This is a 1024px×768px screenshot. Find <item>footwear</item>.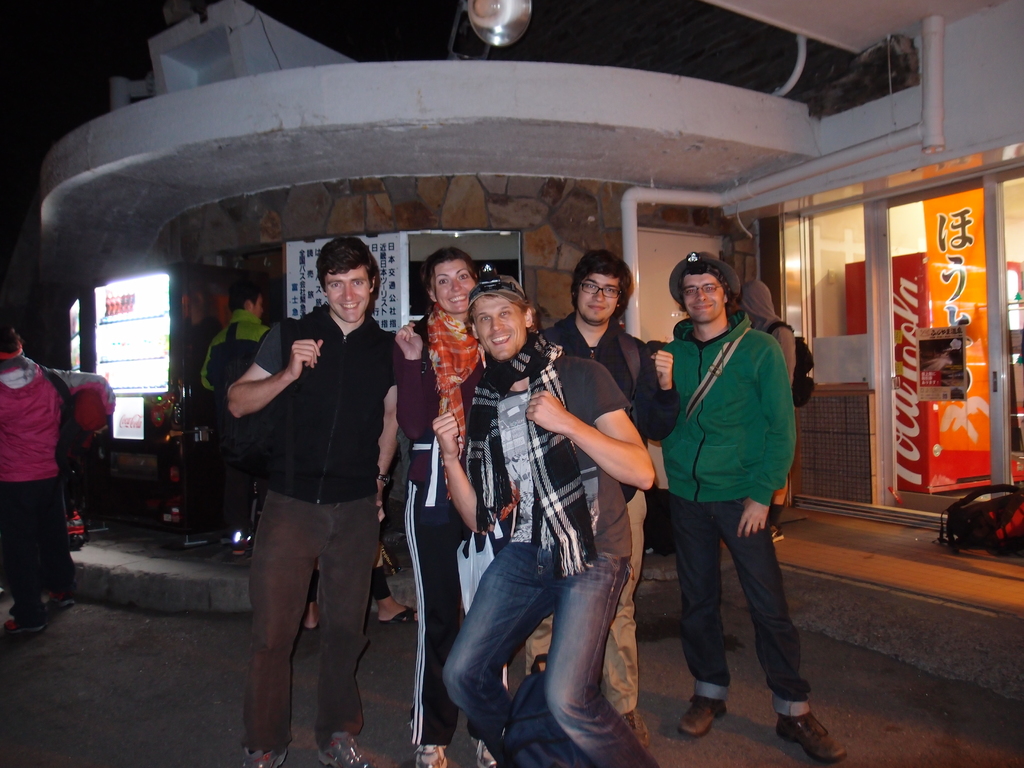
Bounding box: 2,611,47,636.
